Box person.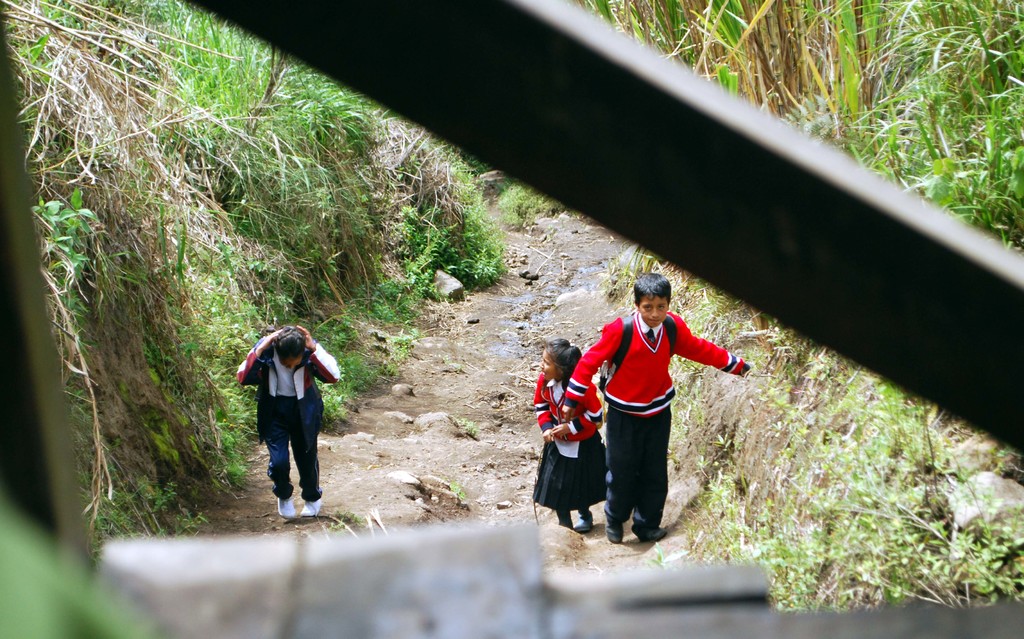
bbox=(524, 336, 618, 537).
